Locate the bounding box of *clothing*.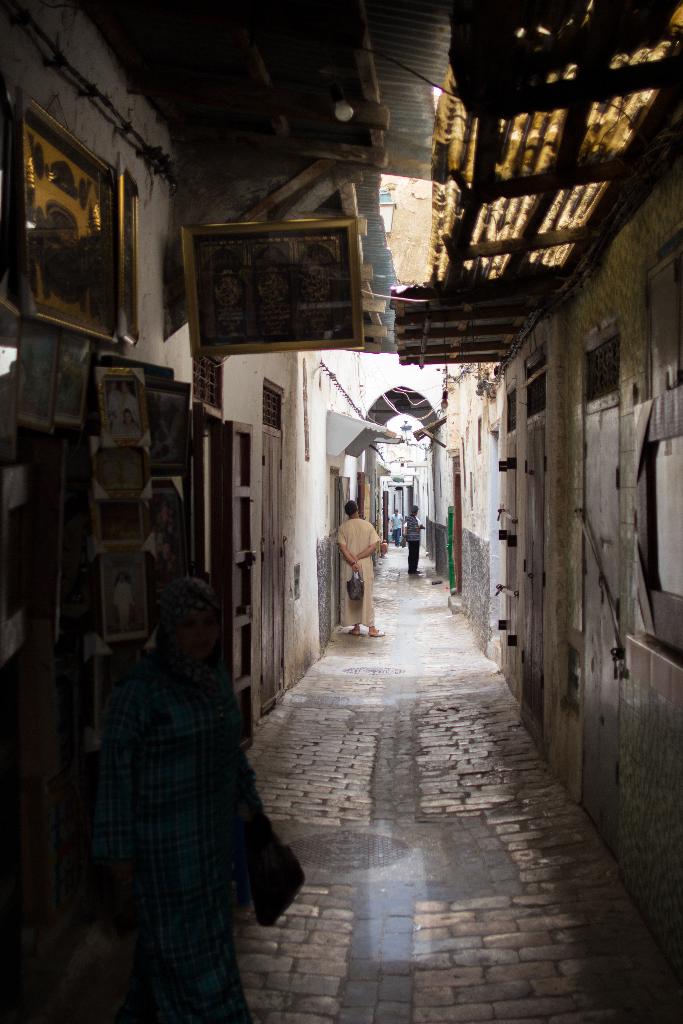
Bounding box: 407, 511, 418, 573.
